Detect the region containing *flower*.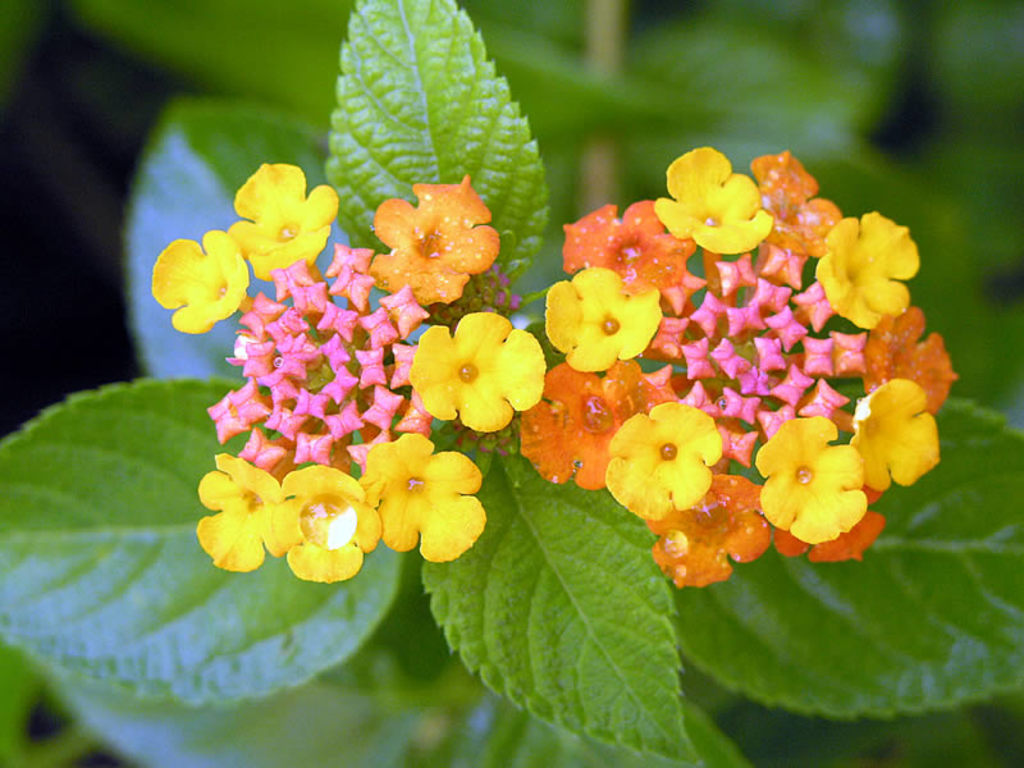
BBox(753, 406, 887, 558).
